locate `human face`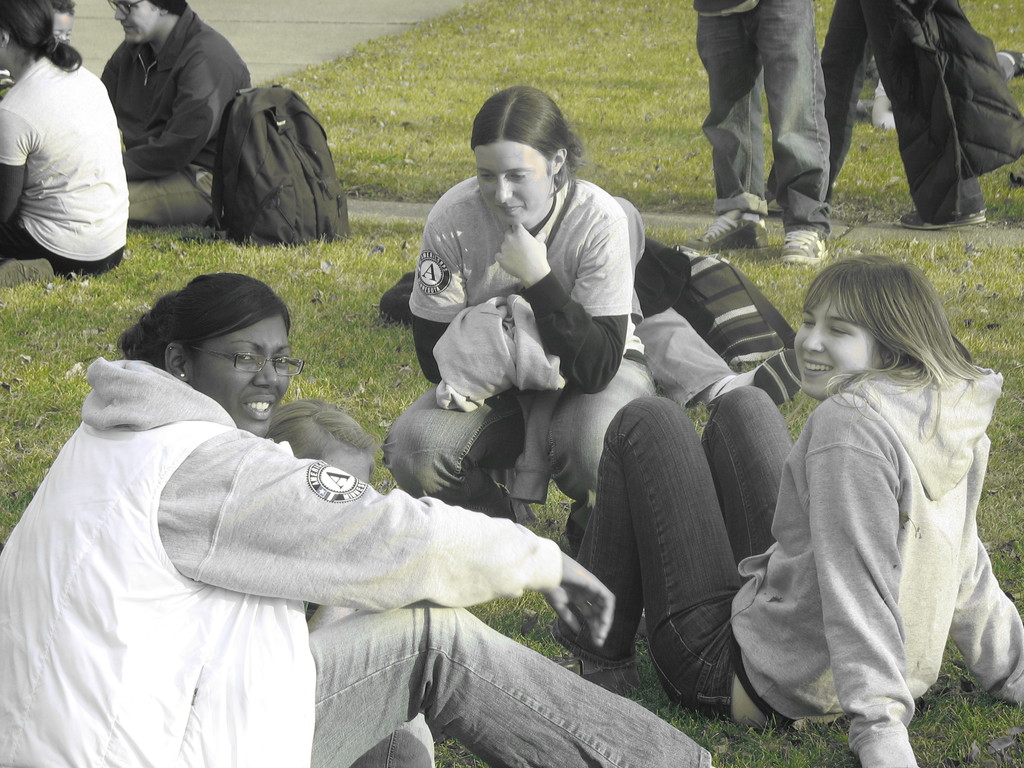
box=[106, 0, 171, 61]
